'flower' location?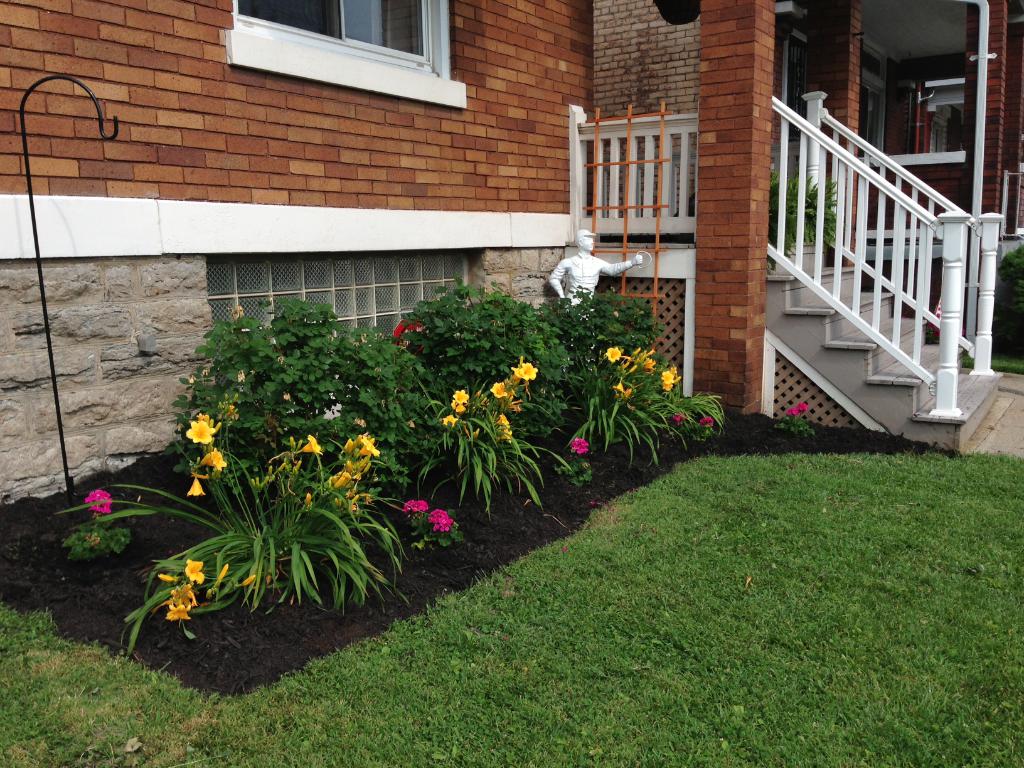
[x1=218, y1=563, x2=228, y2=580]
